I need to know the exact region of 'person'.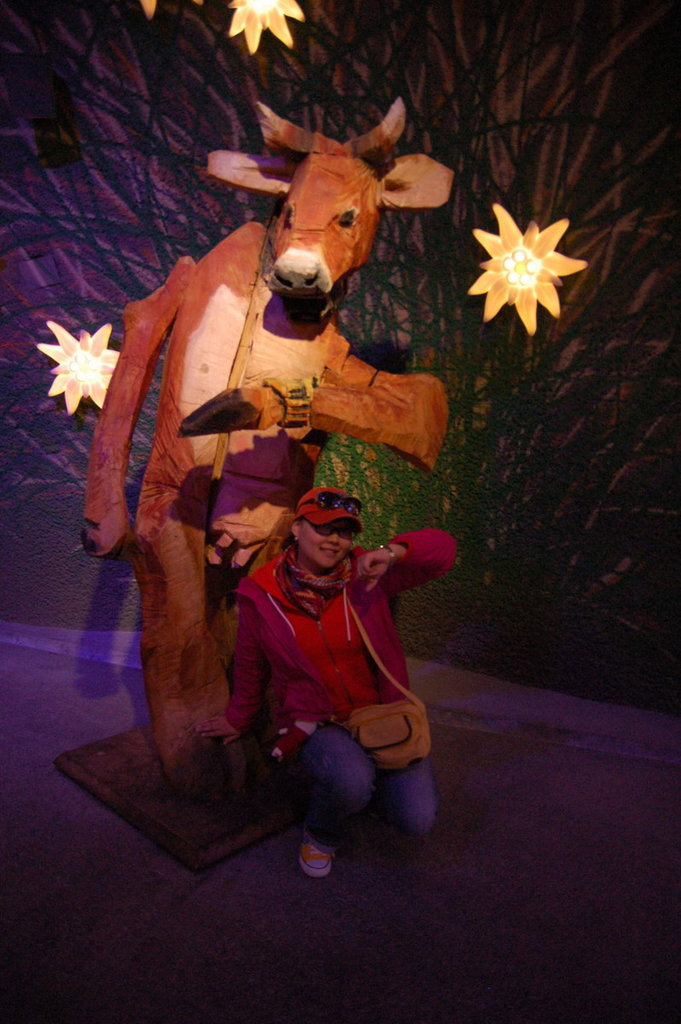
Region: [213, 461, 439, 877].
